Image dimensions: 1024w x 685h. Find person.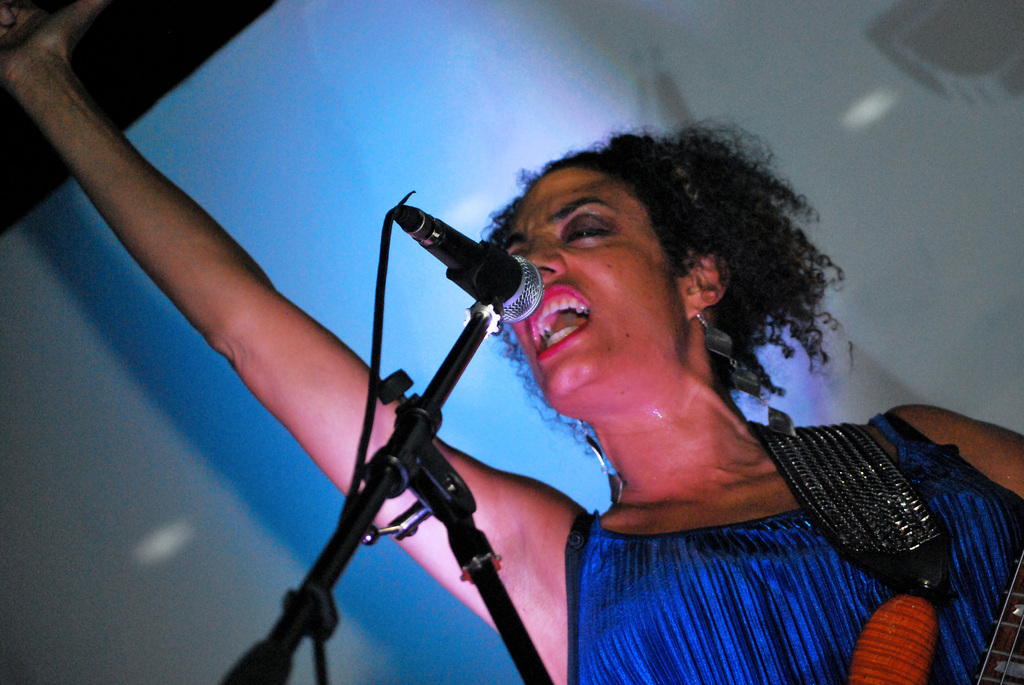
(x1=0, y1=0, x2=1023, y2=684).
